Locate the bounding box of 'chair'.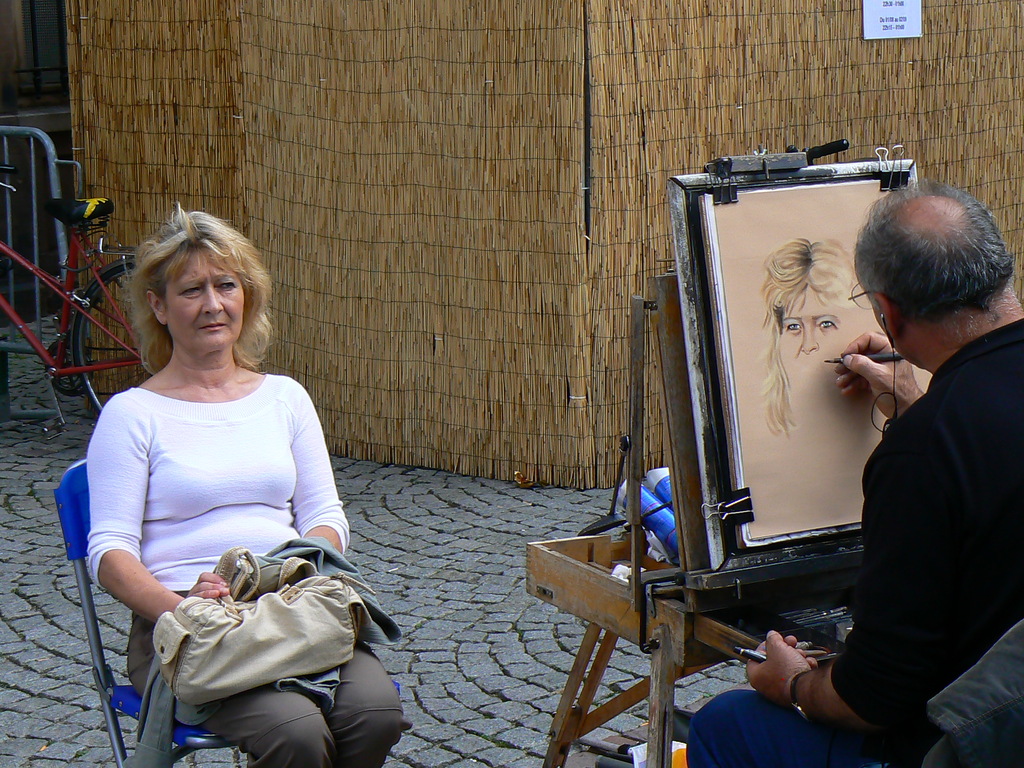
Bounding box: detection(47, 452, 398, 767).
